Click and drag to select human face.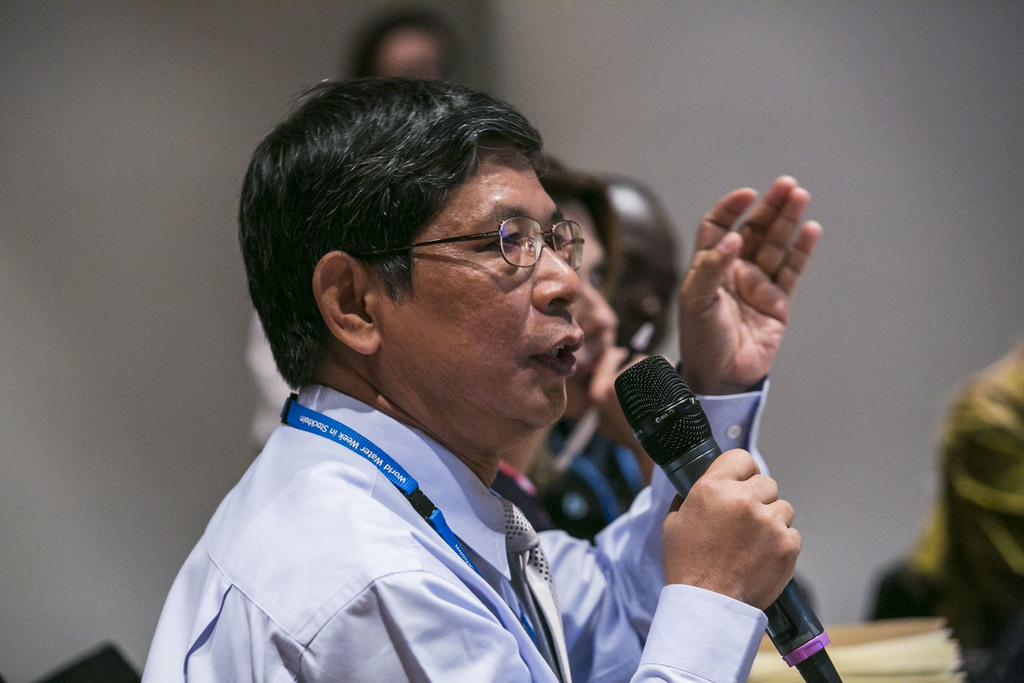
Selection: 561/201/620/411.
